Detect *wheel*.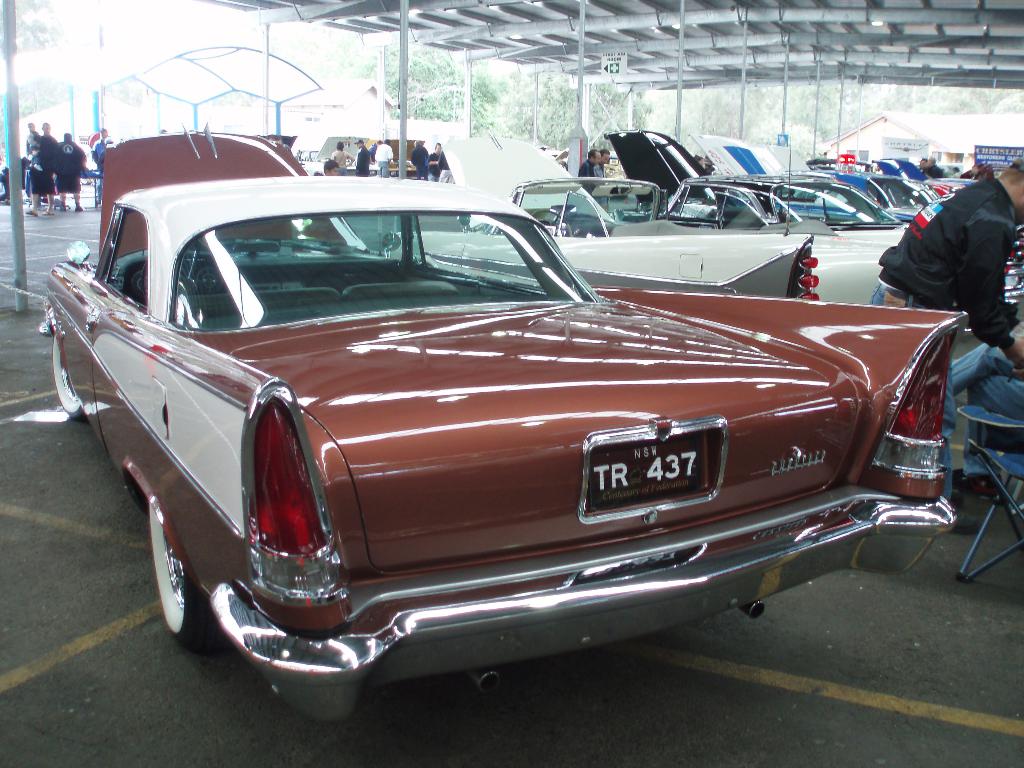
Detected at box=[52, 335, 91, 424].
